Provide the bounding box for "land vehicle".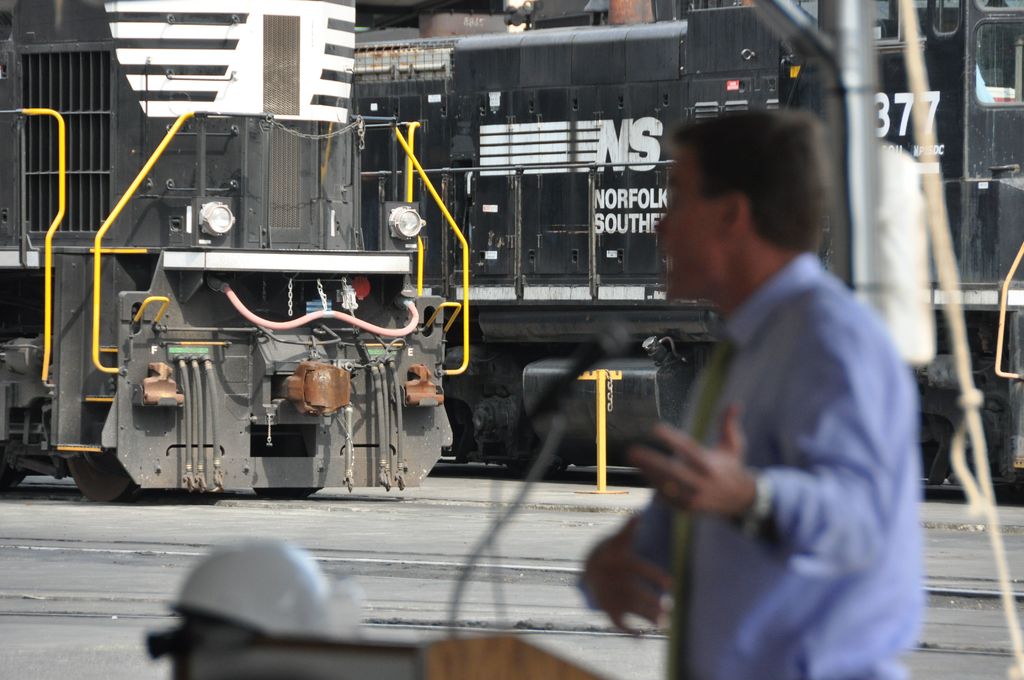
<region>11, 154, 474, 498</region>.
